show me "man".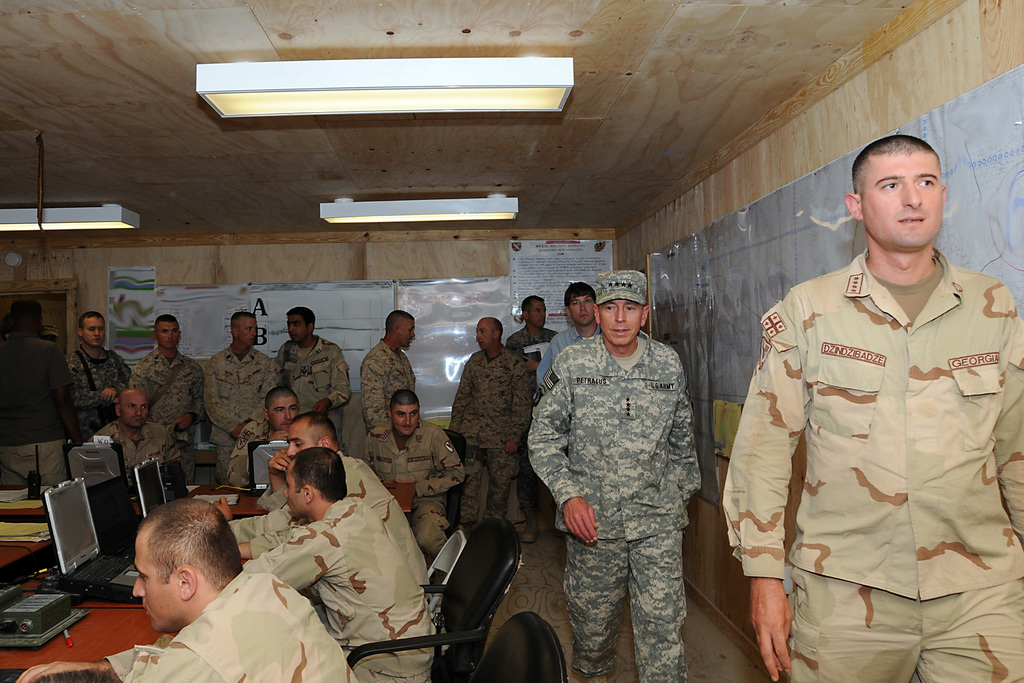
"man" is here: [202,307,278,456].
